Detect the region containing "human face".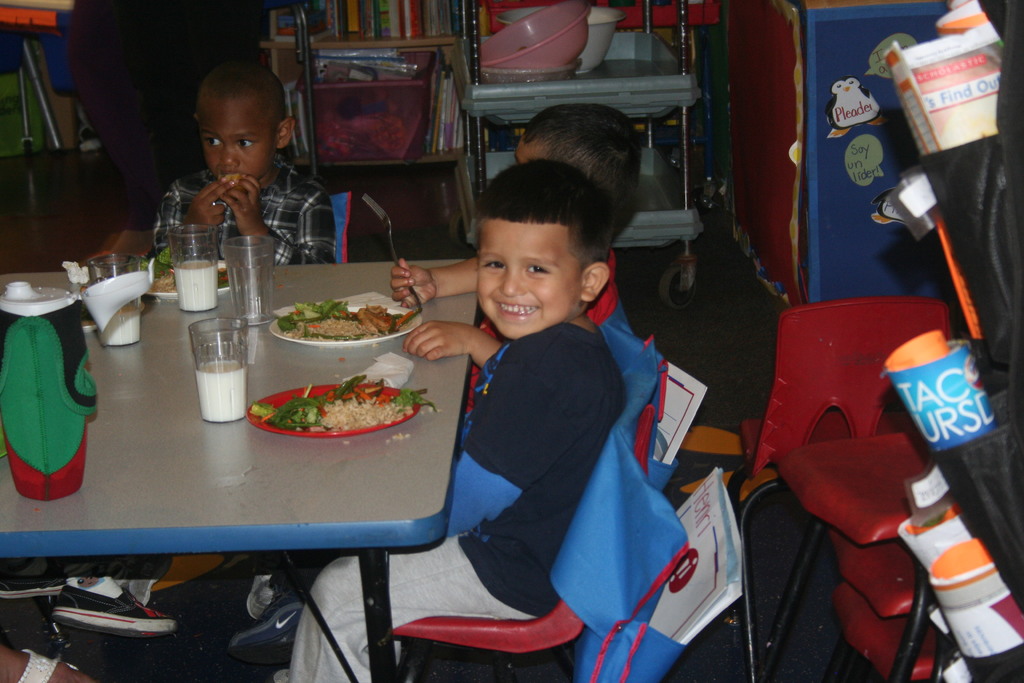
477:214:586:336.
